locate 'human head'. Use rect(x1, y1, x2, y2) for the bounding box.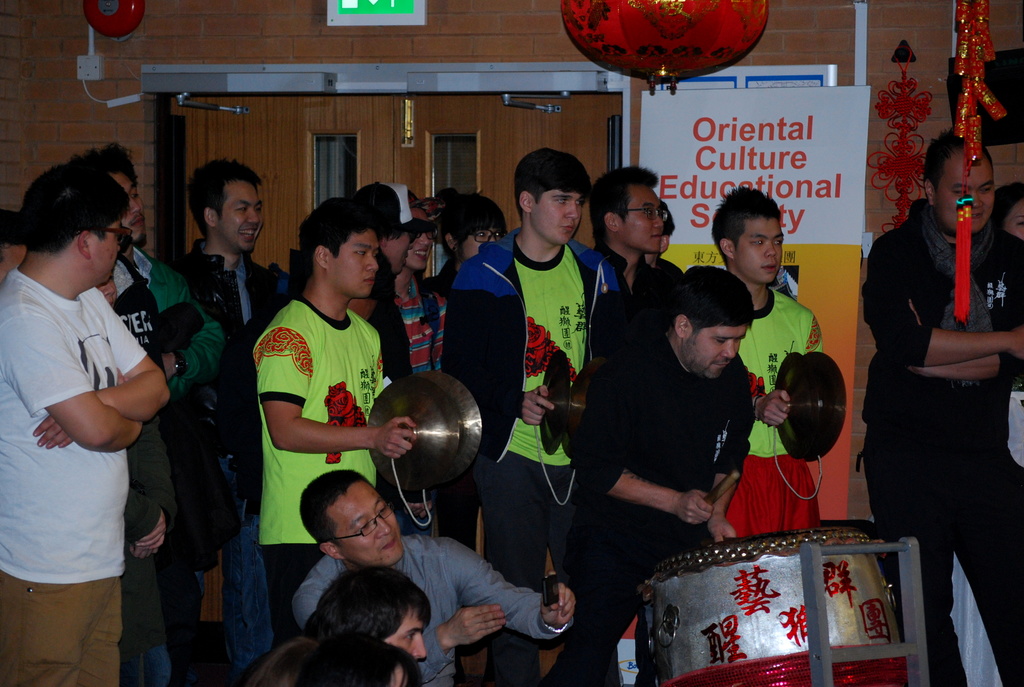
rect(16, 156, 132, 285).
